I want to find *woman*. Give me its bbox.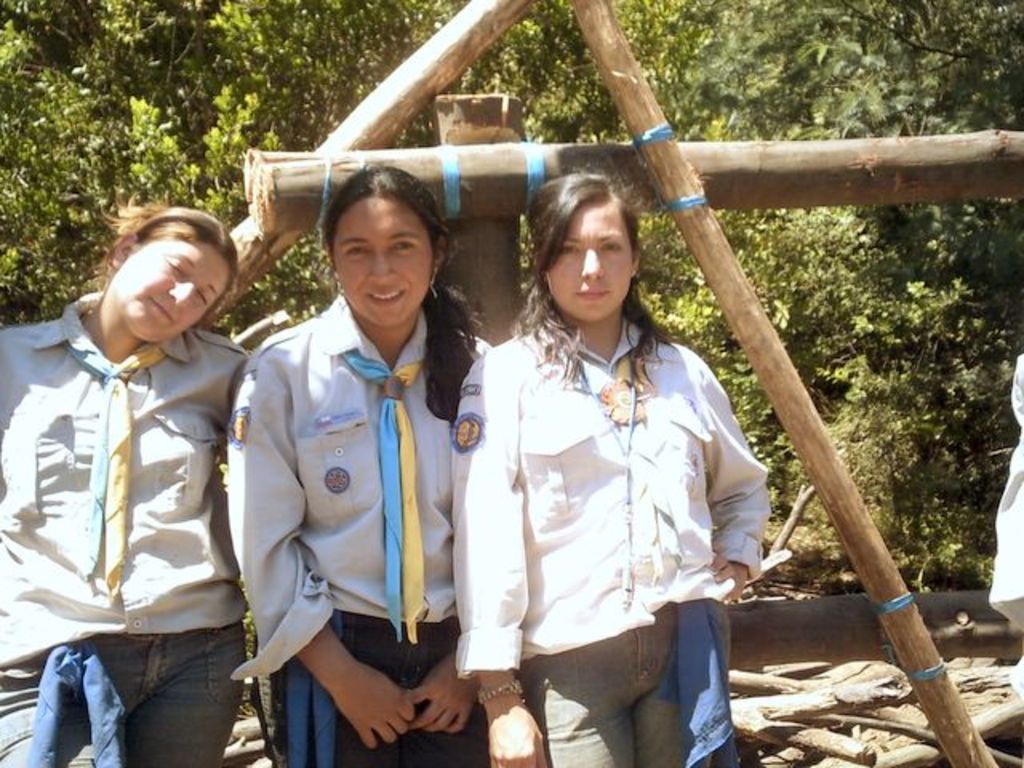
[443,173,774,766].
